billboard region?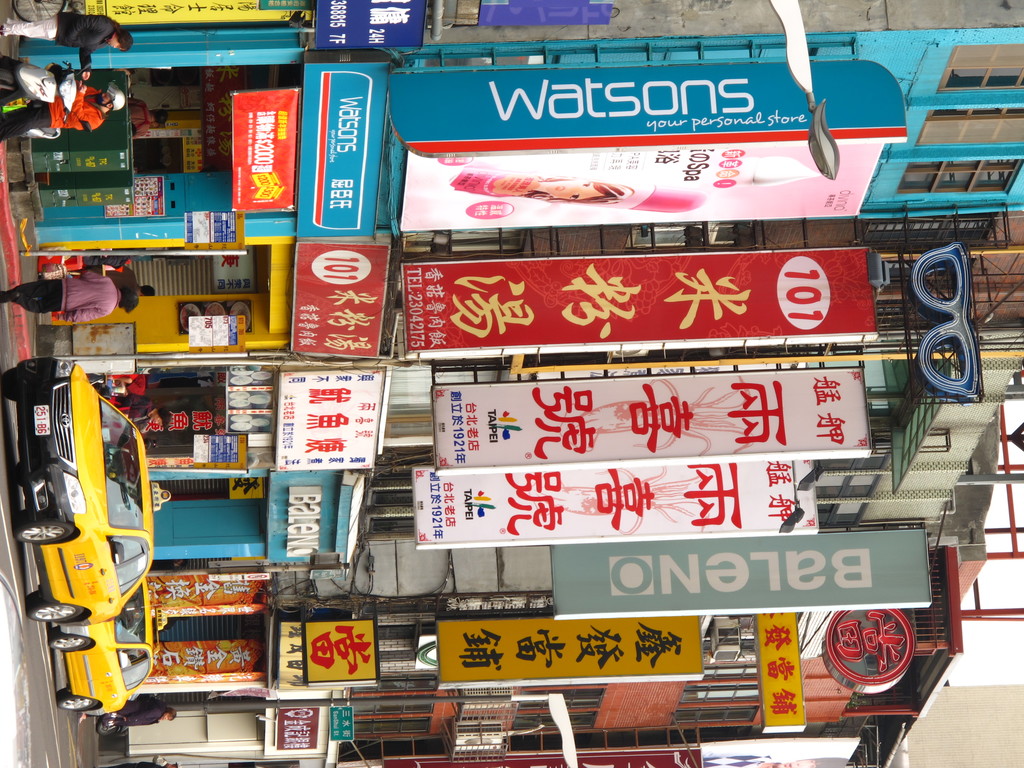
269,473,349,565
